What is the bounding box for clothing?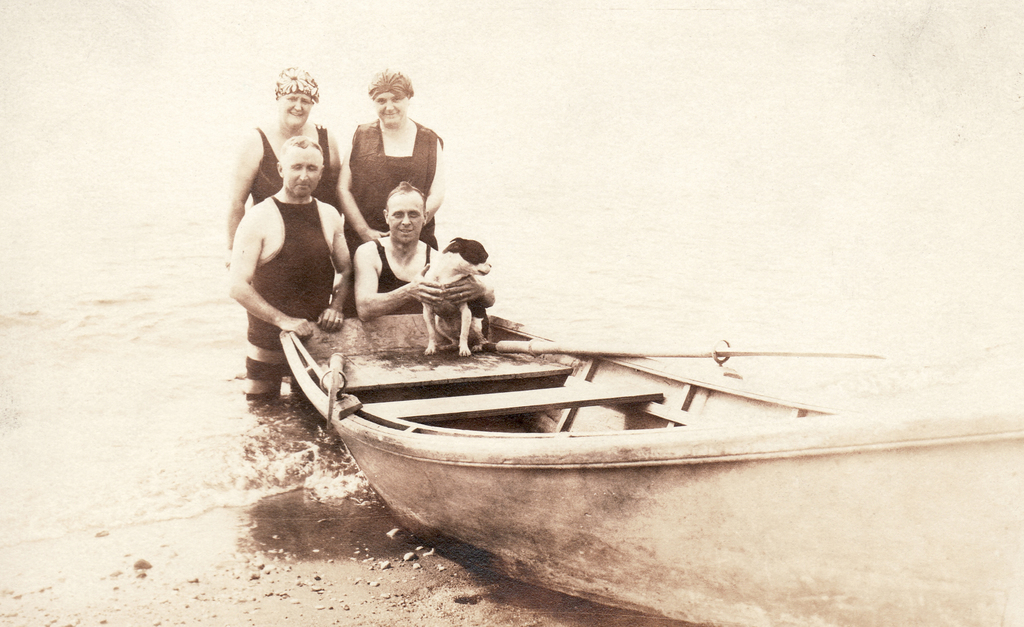
Rect(248, 118, 332, 209).
